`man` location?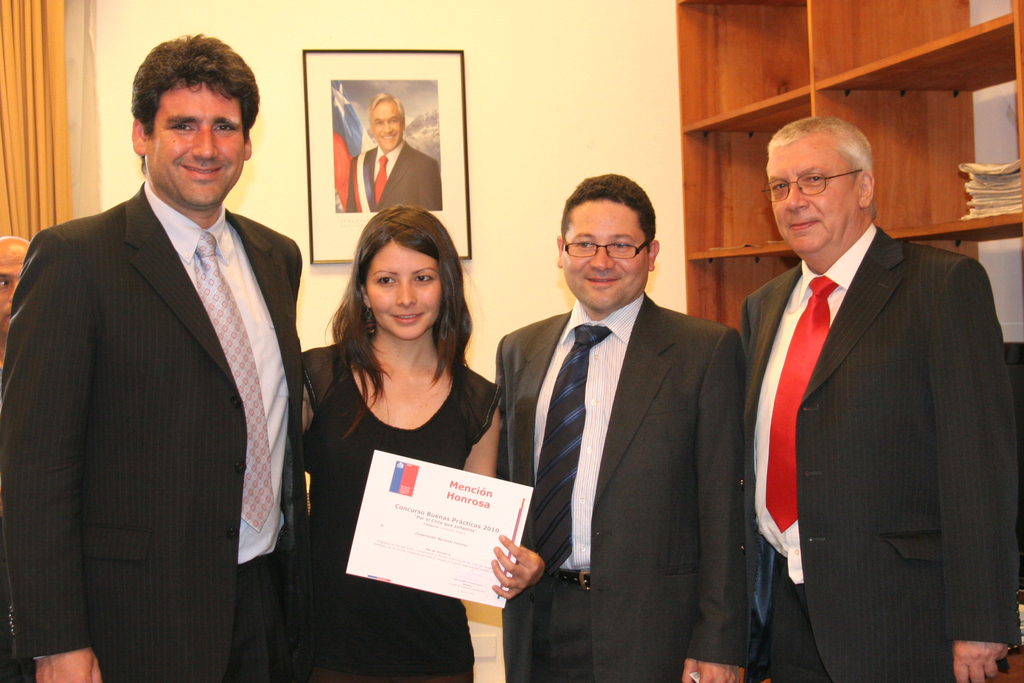
rect(5, 21, 325, 670)
